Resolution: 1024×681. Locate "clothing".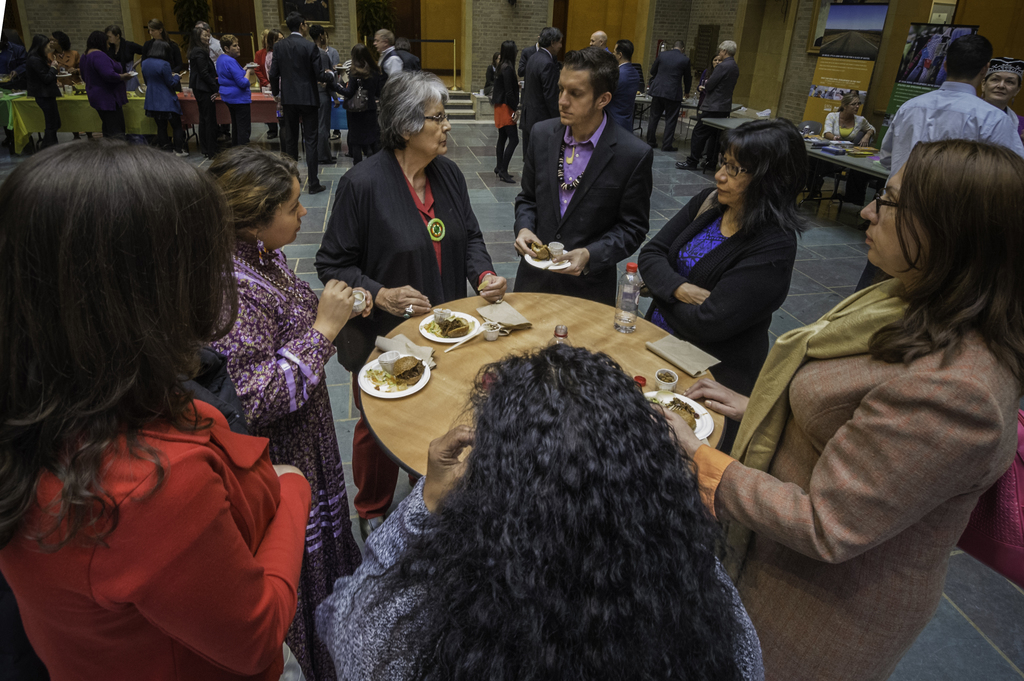
{"x1": 23, "y1": 47, "x2": 59, "y2": 141}.
